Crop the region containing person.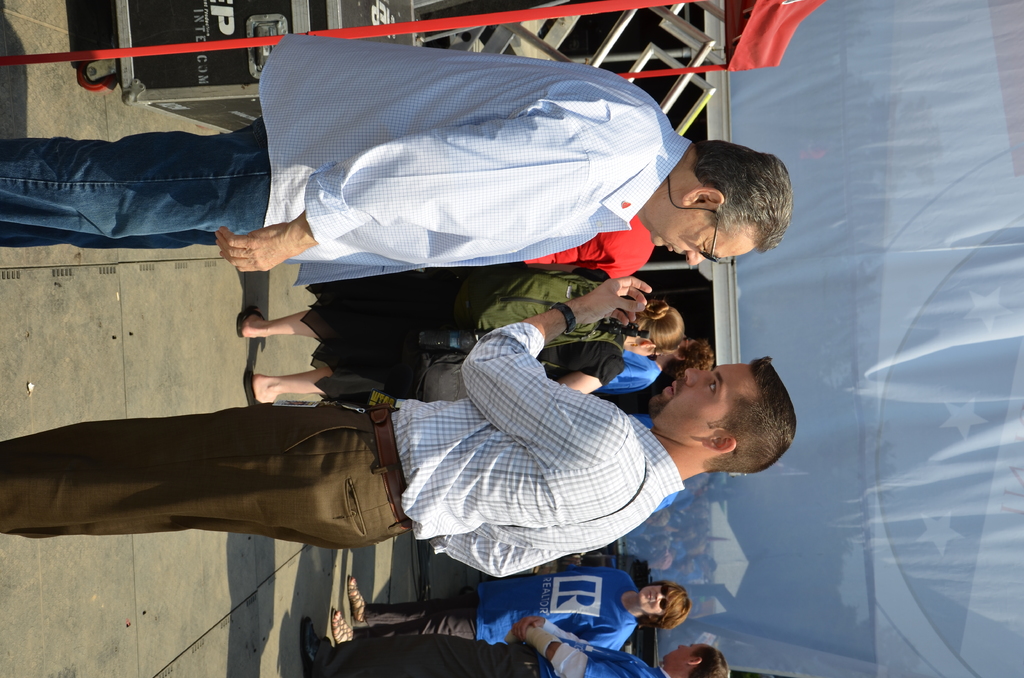
Crop region: (0, 28, 792, 269).
